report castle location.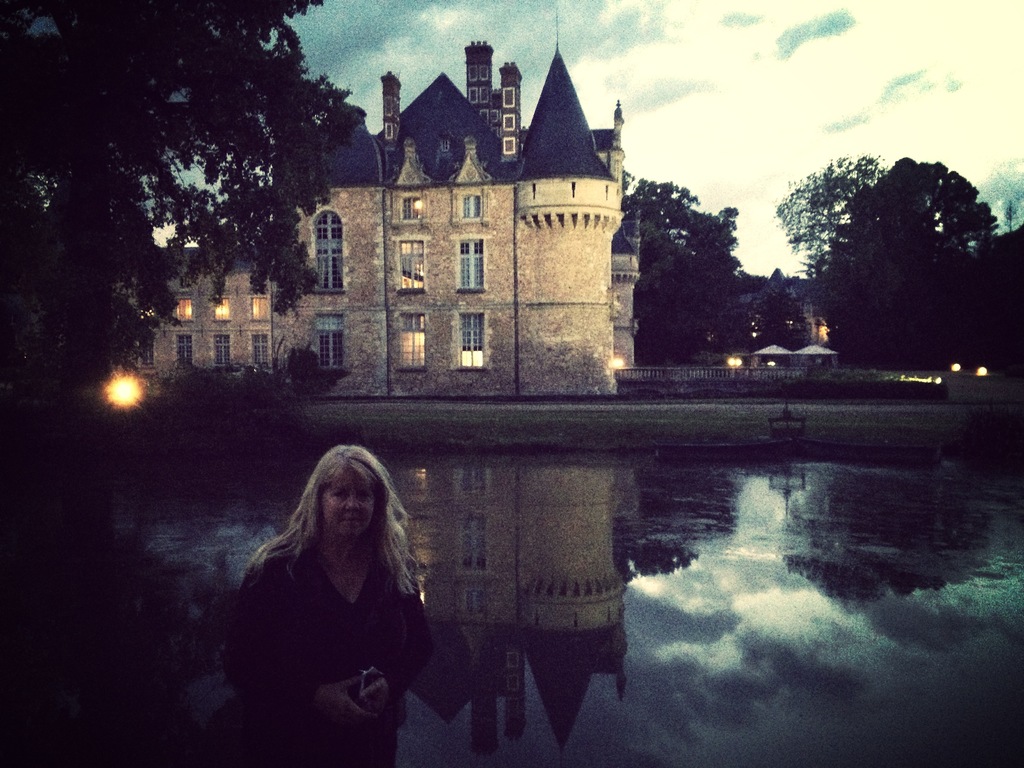
Report: Rect(129, 3, 654, 393).
